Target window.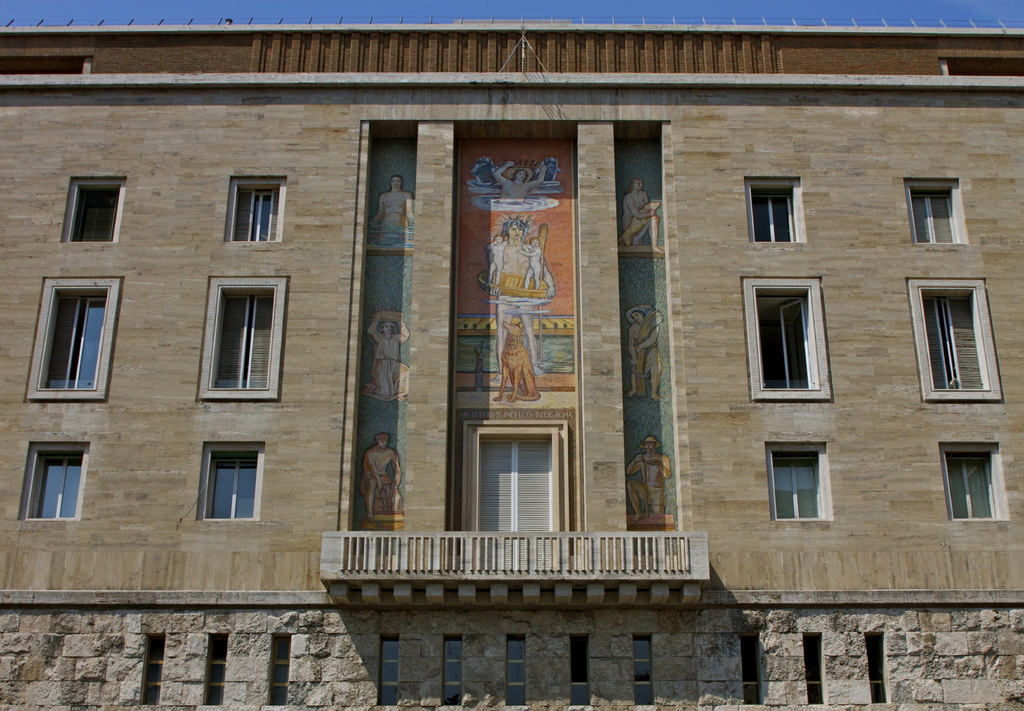
Target region: left=206, top=286, right=275, bottom=382.
